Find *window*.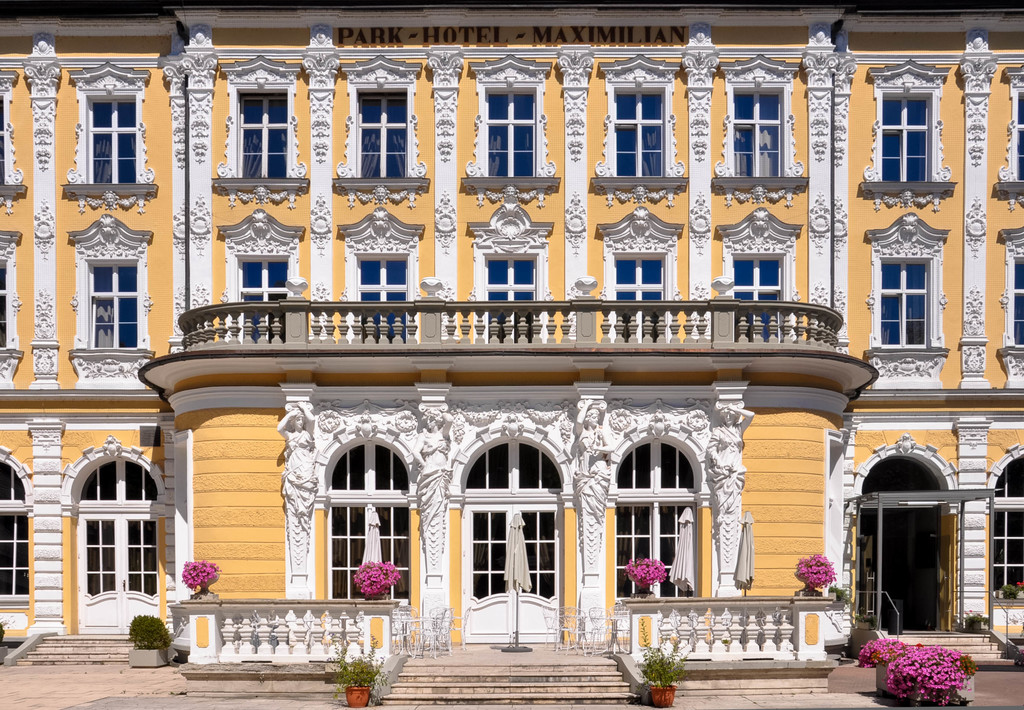
{"left": 211, "top": 52, "right": 308, "bottom": 205}.
